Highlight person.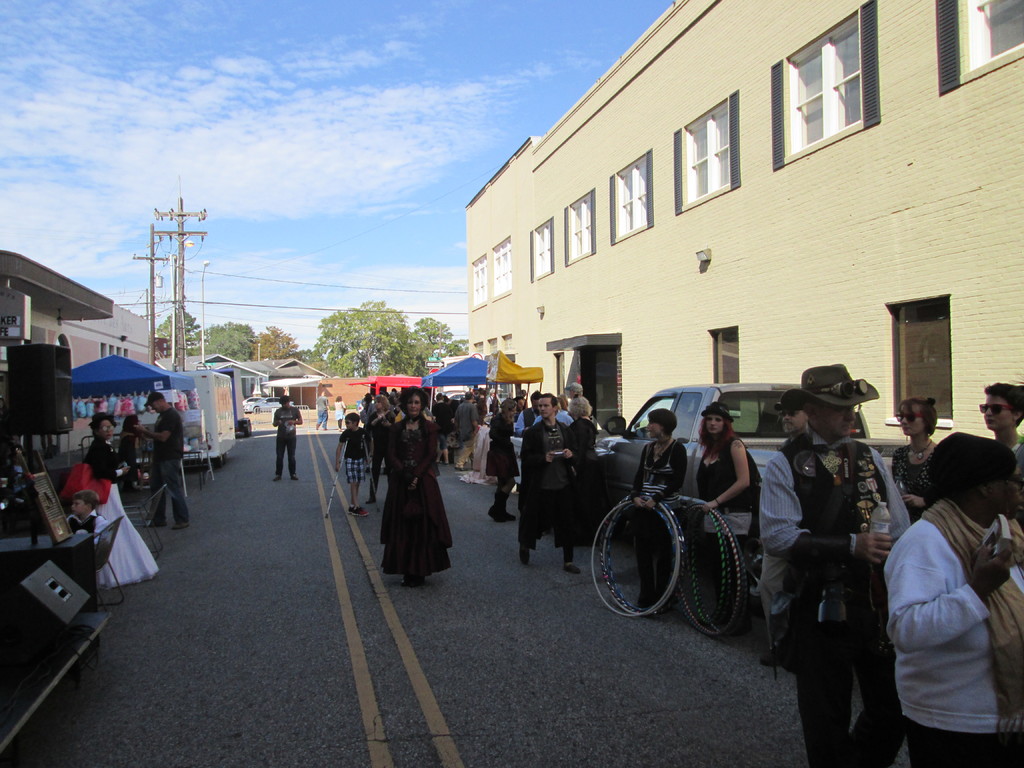
Highlighted region: {"x1": 632, "y1": 404, "x2": 686, "y2": 616}.
